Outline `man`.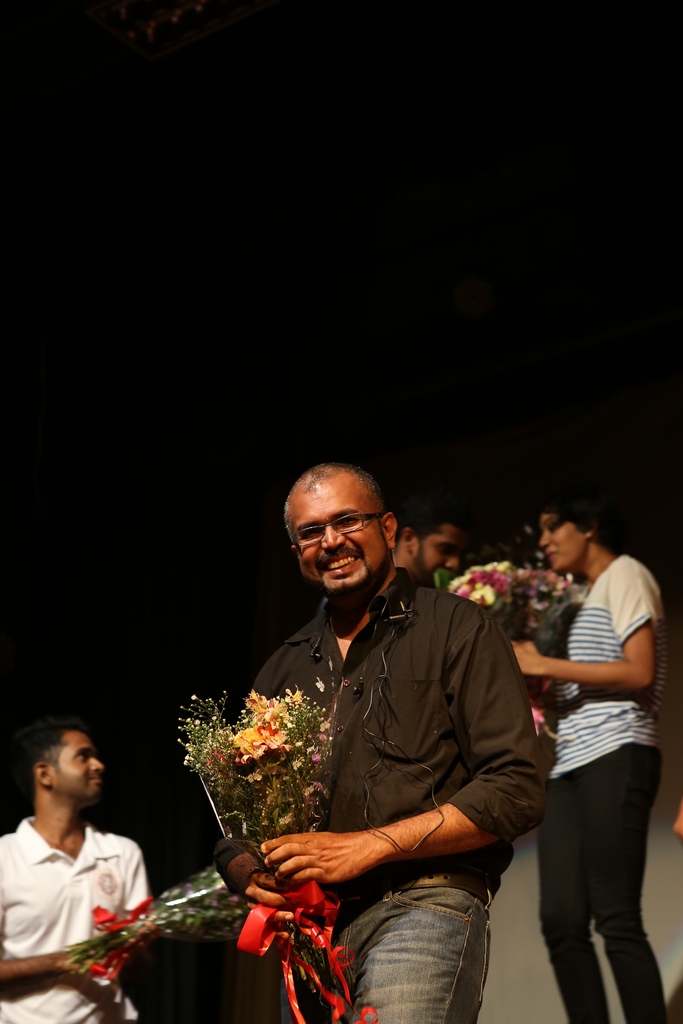
Outline: (185, 450, 559, 1012).
